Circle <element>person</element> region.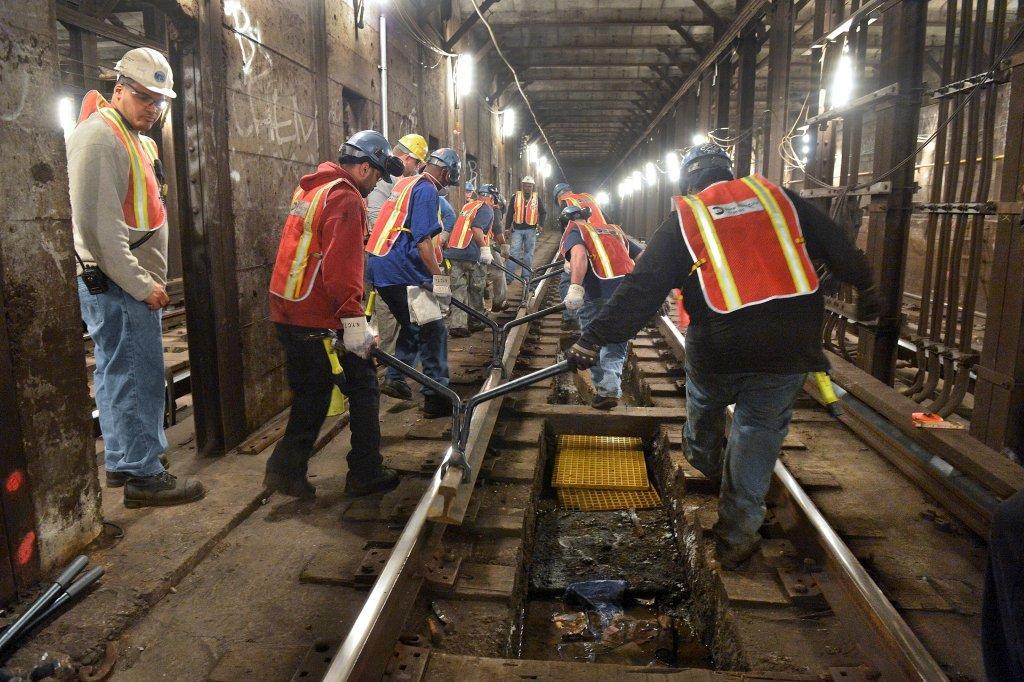
Region: {"left": 553, "top": 200, "right": 648, "bottom": 414}.
